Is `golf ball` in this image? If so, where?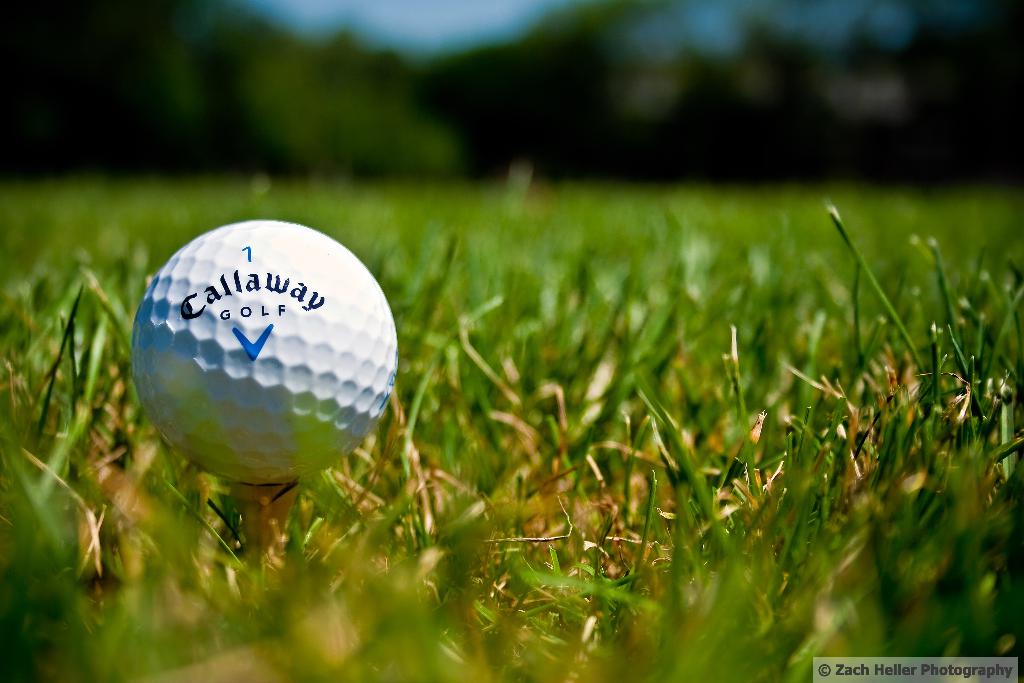
Yes, at <bbox>130, 217, 407, 491</bbox>.
